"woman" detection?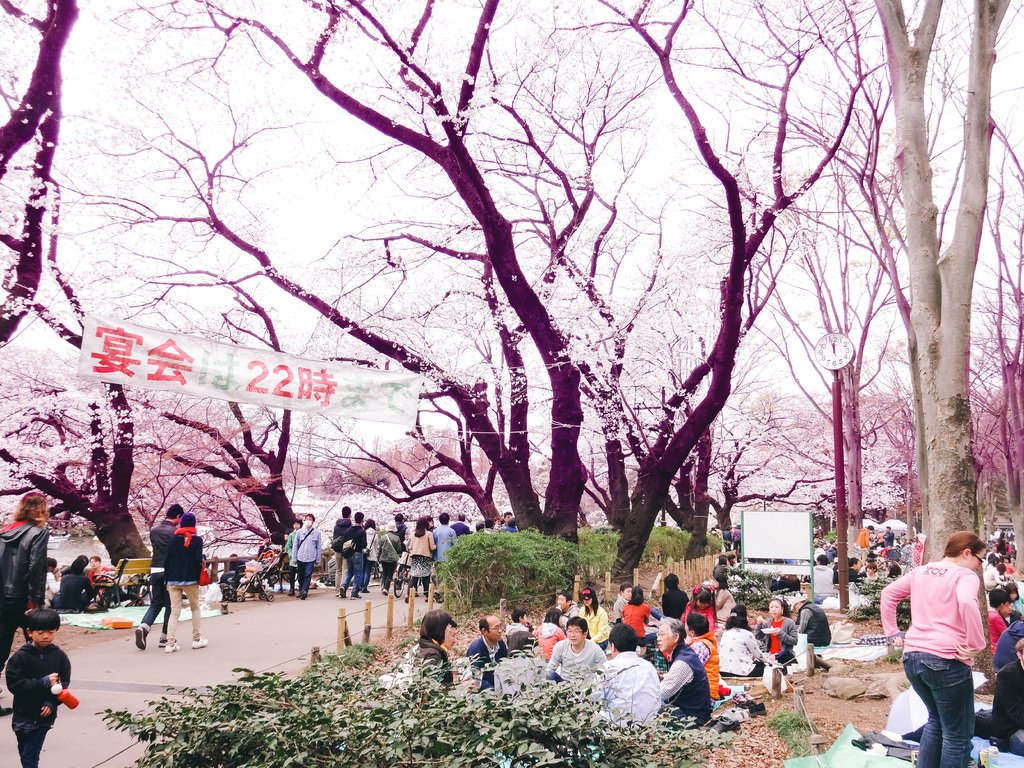
bbox(86, 547, 118, 604)
